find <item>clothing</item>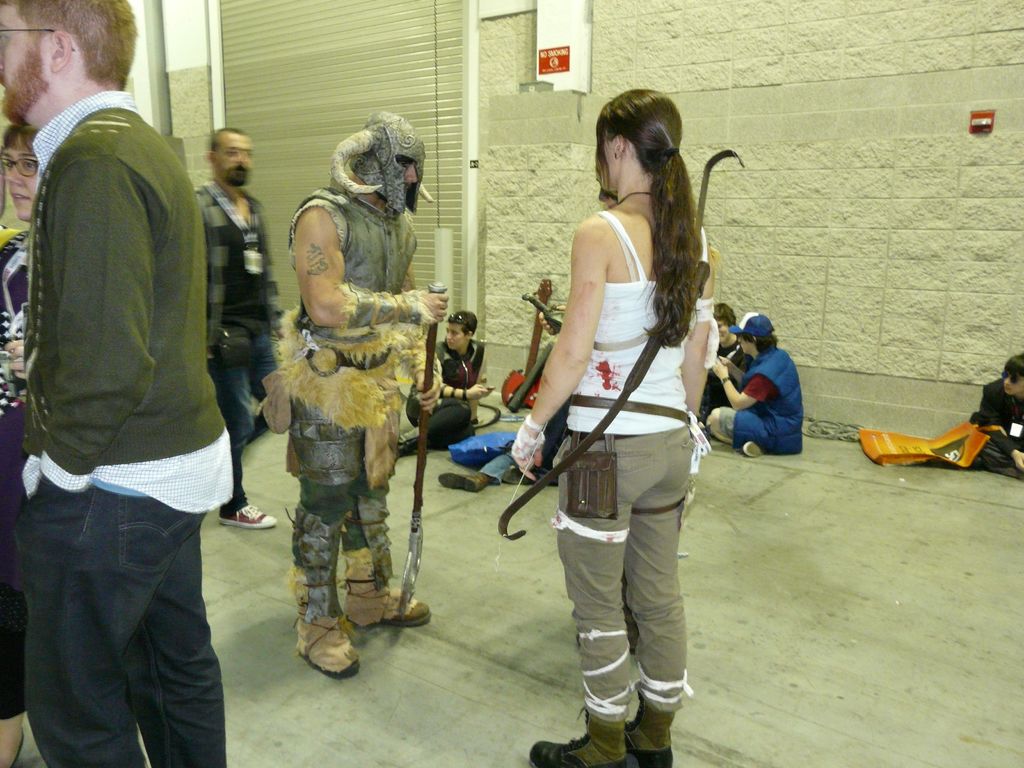
278:191:424:620
